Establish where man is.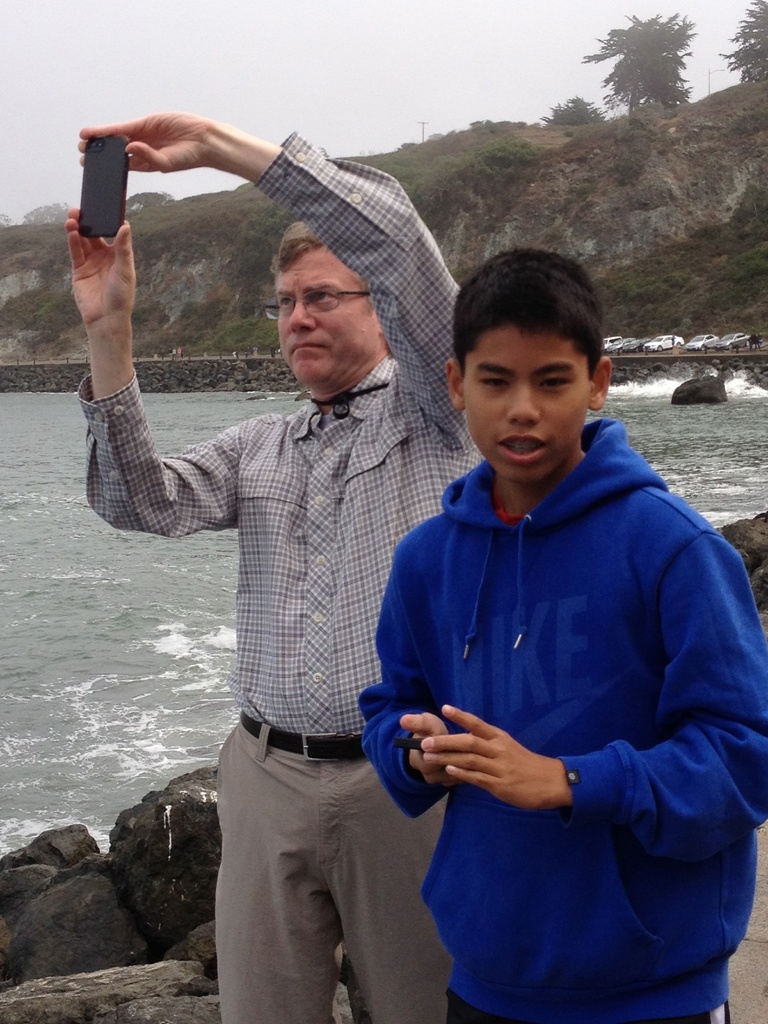
Established at box=[355, 244, 767, 1023].
